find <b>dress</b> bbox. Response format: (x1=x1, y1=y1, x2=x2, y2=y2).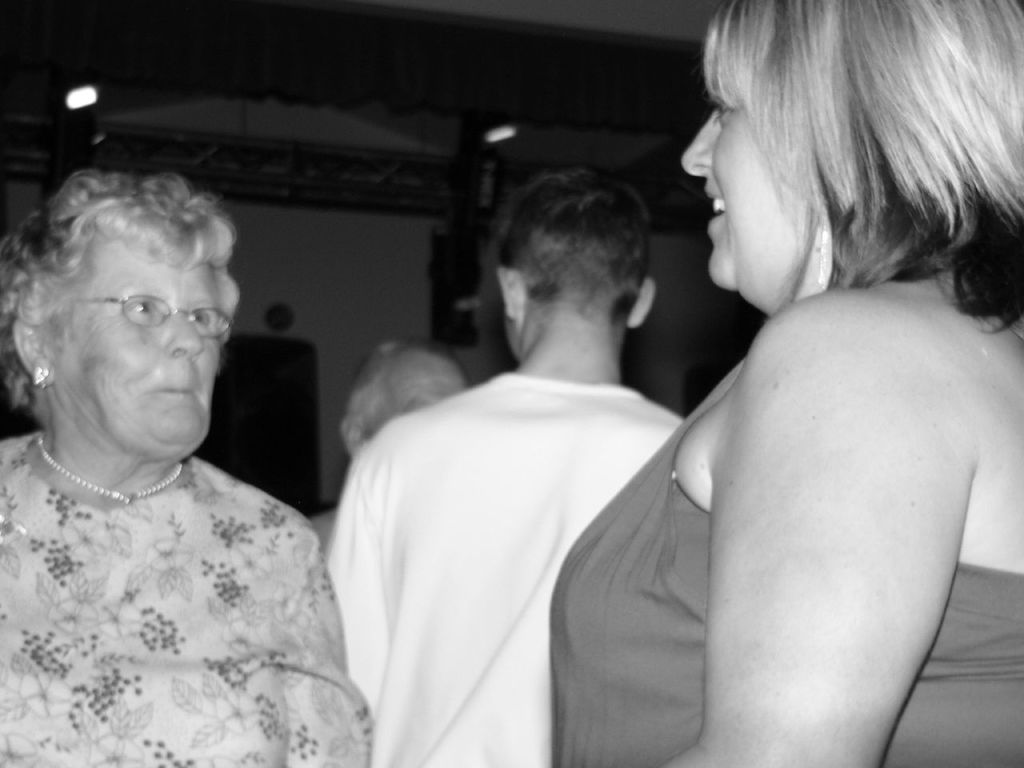
(x1=2, y1=348, x2=362, y2=761).
